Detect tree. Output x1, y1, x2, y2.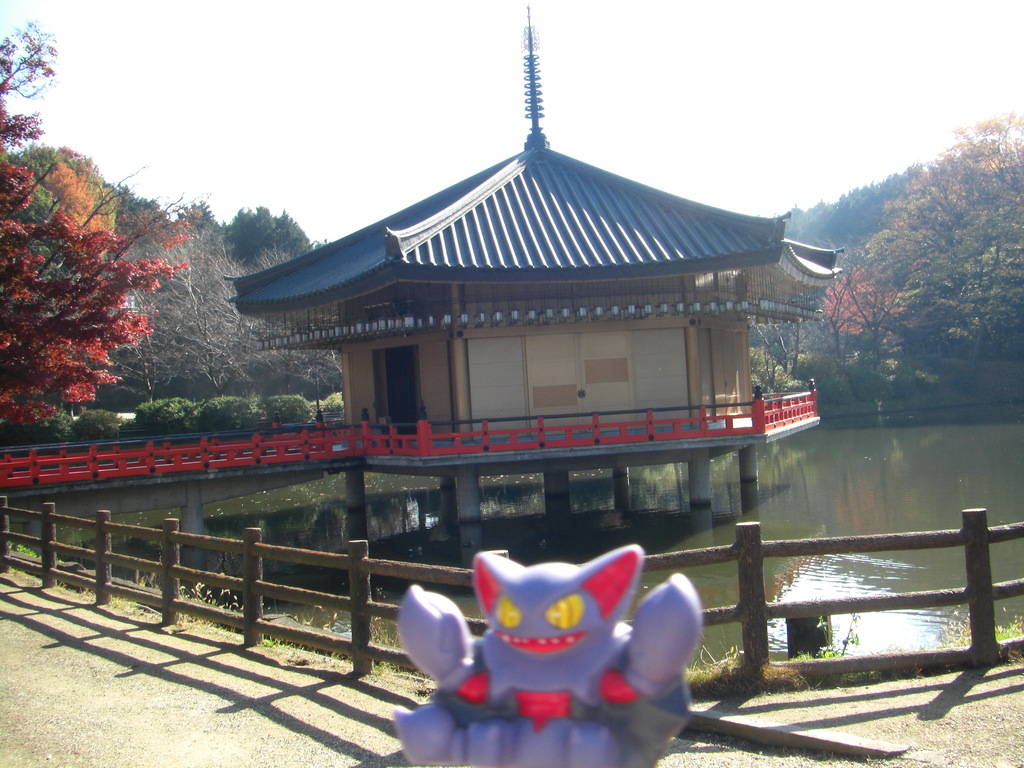
0, 22, 172, 425.
